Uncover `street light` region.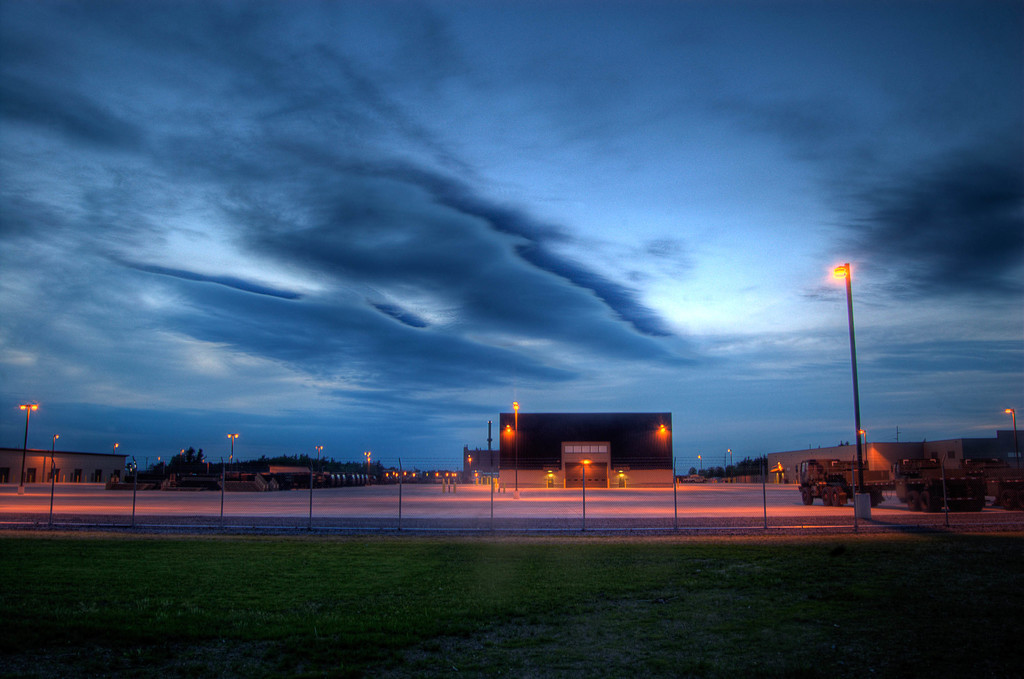
Uncovered: {"left": 1002, "top": 407, "right": 1018, "bottom": 434}.
